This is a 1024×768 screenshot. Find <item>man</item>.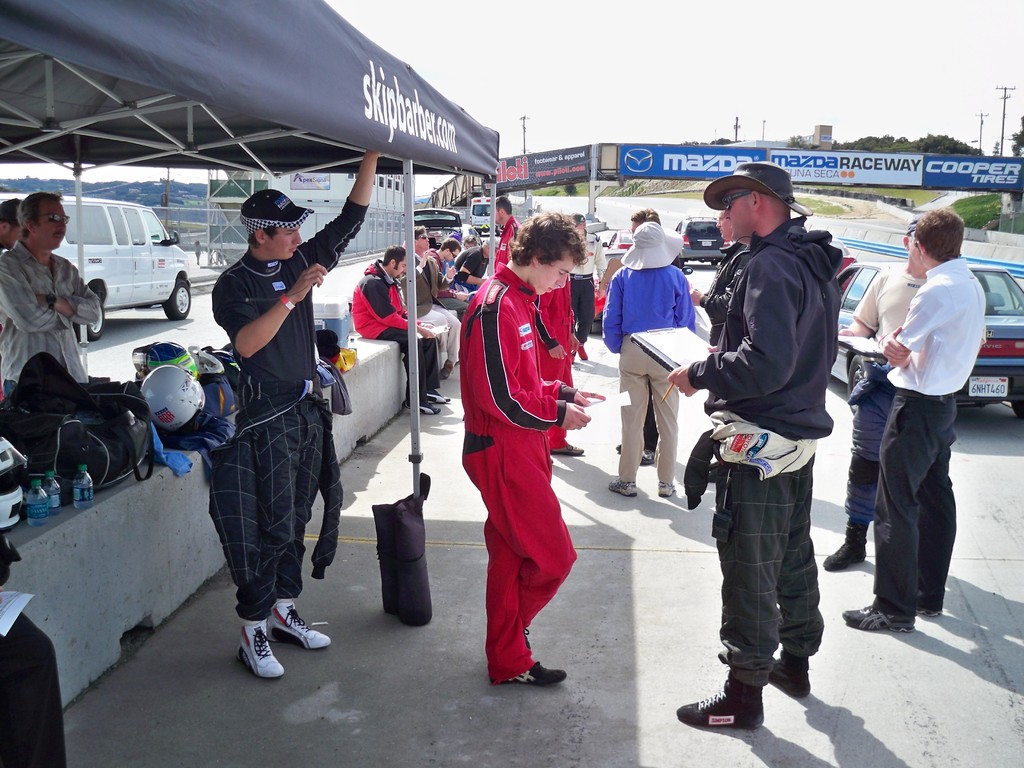
Bounding box: <bbox>397, 224, 461, 381</bbox>.
